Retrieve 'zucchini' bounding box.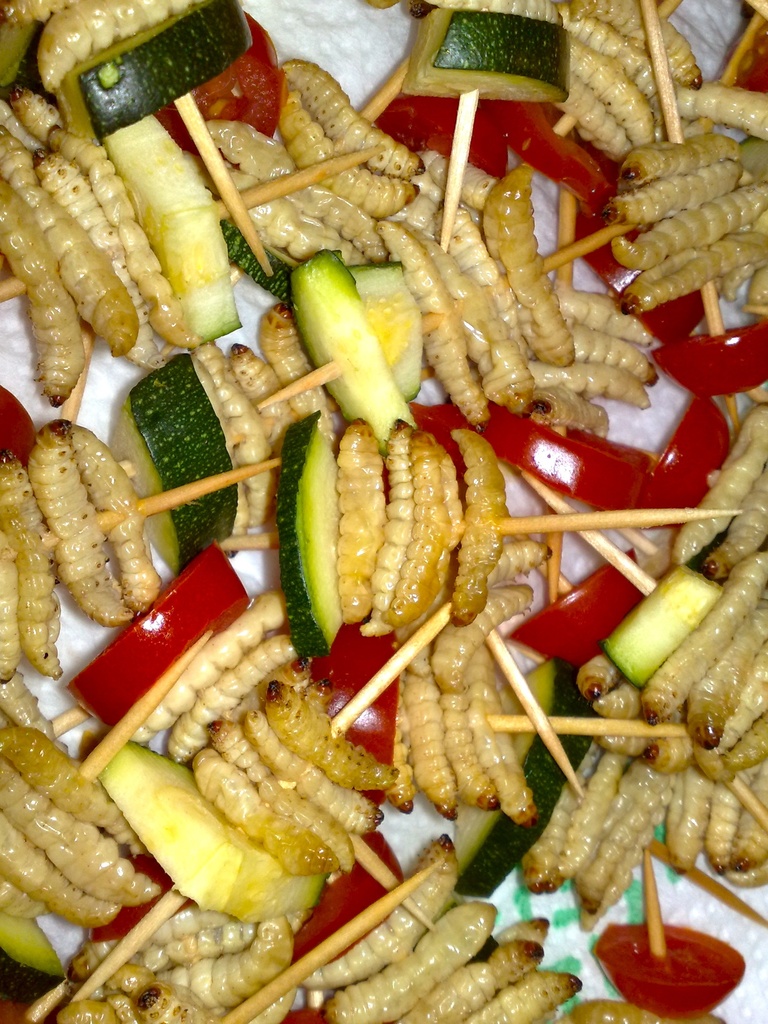
Bounding box: box=[273, 224, 406, 429].
